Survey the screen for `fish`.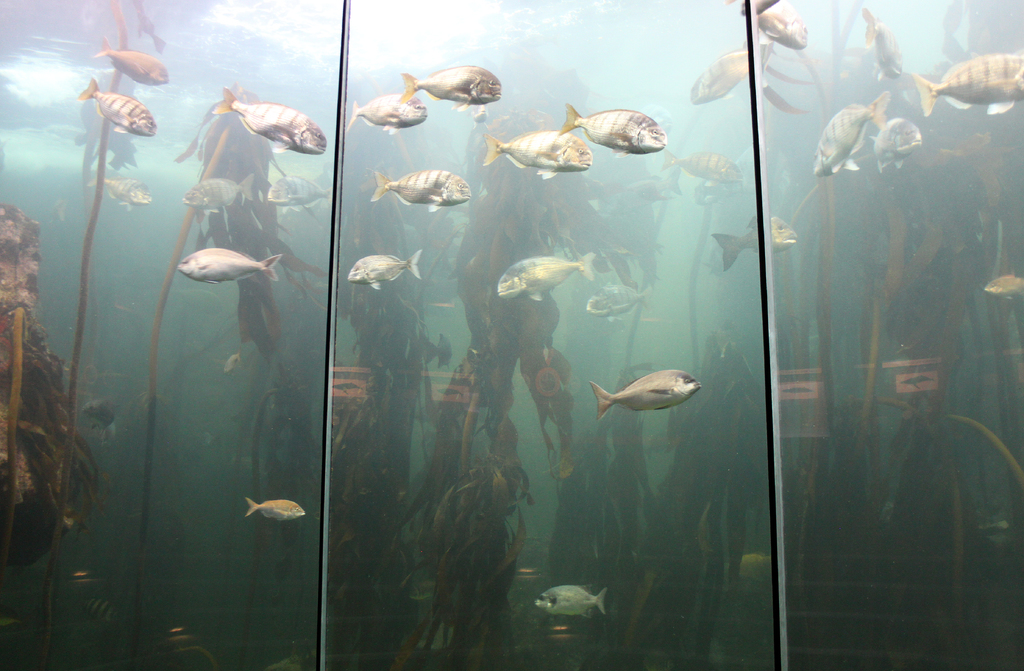
Survey found: [207,89,328,157].
